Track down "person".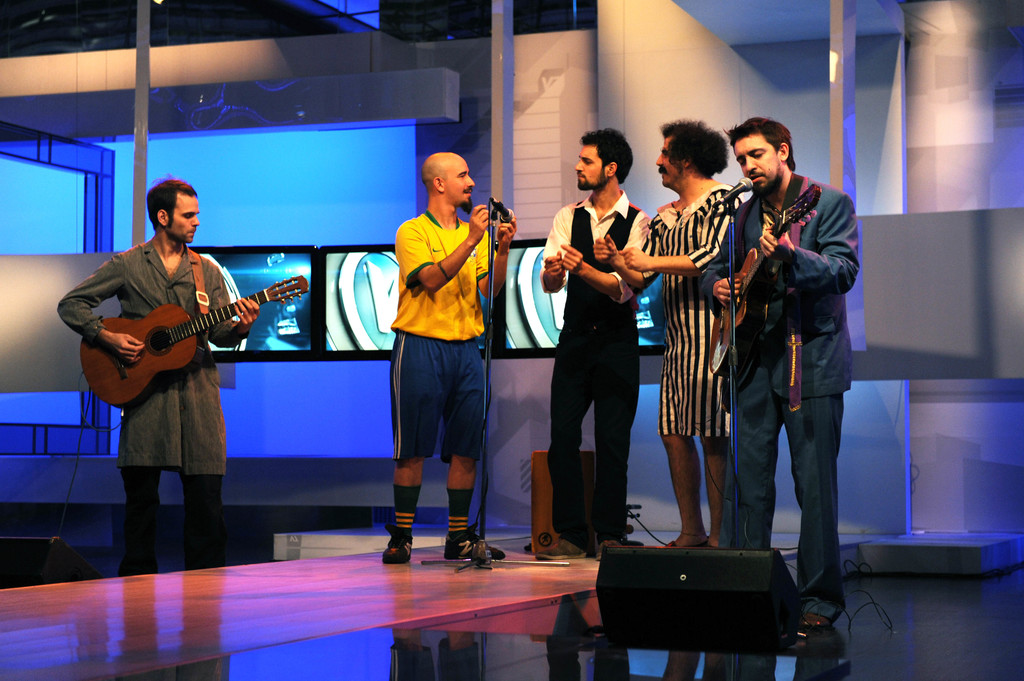
Tracked to <region>539, 128, 645, 559</region>.
